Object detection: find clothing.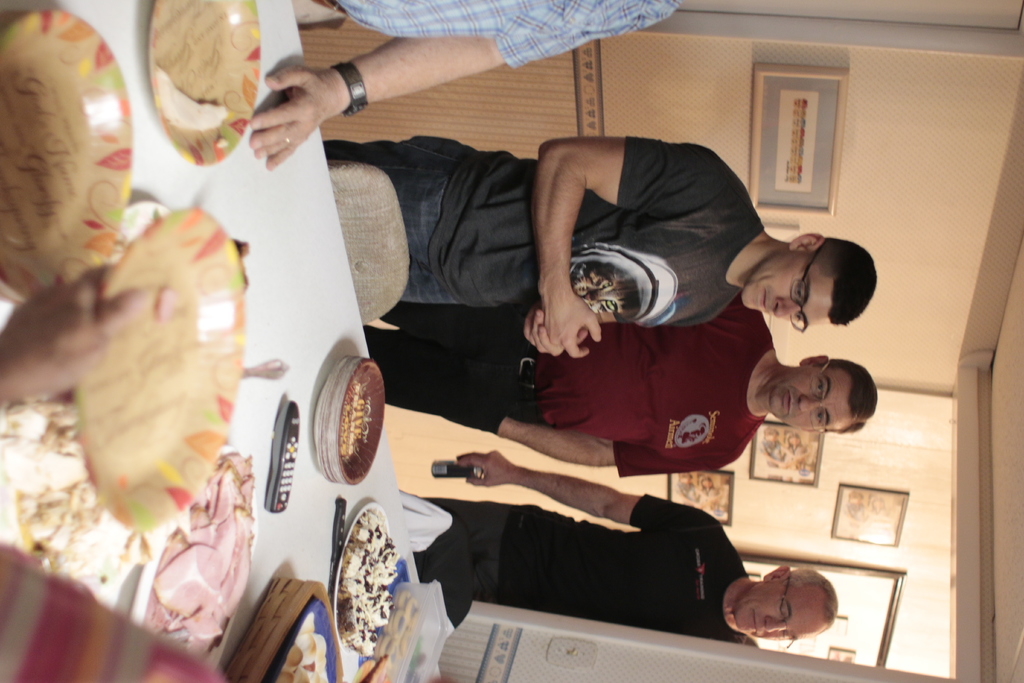
<bbox>320, 0, 685, 74</bbox>.
